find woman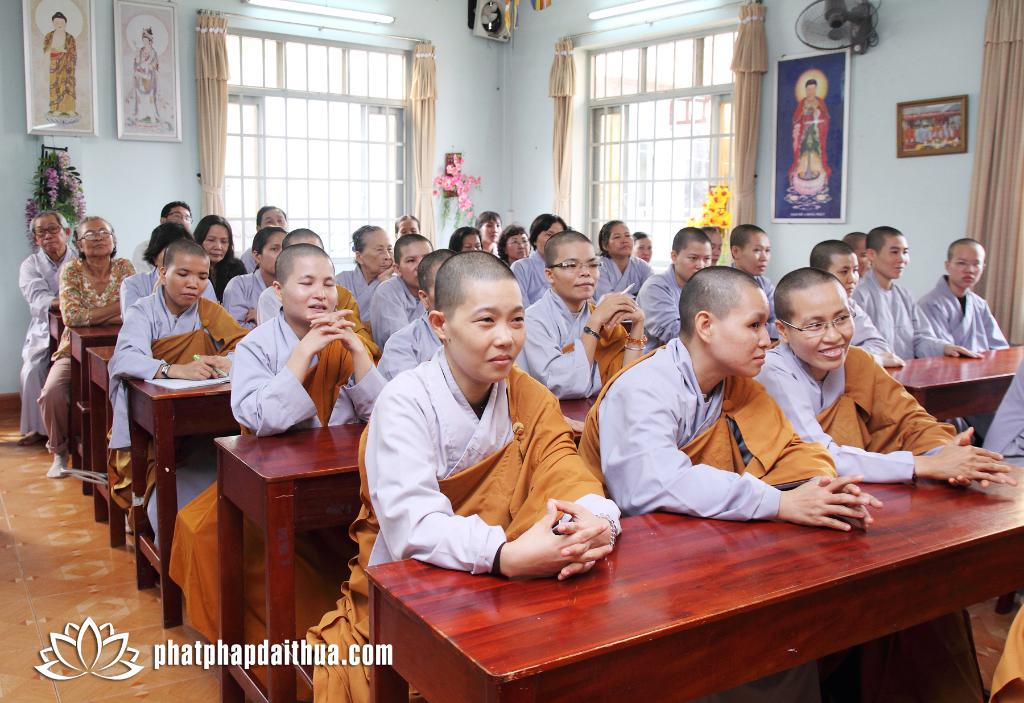
(472,211,505,251)
